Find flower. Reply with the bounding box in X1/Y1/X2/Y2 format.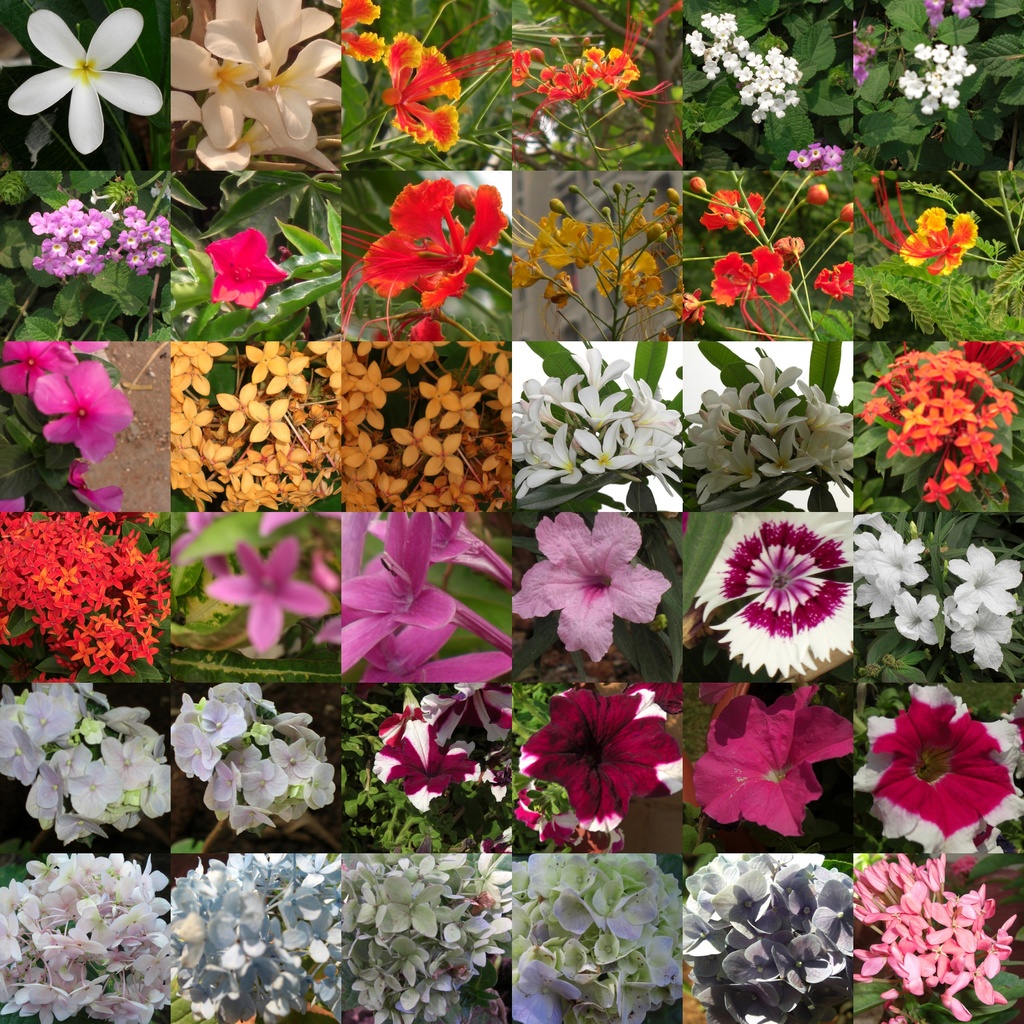
676/13/746/84.
